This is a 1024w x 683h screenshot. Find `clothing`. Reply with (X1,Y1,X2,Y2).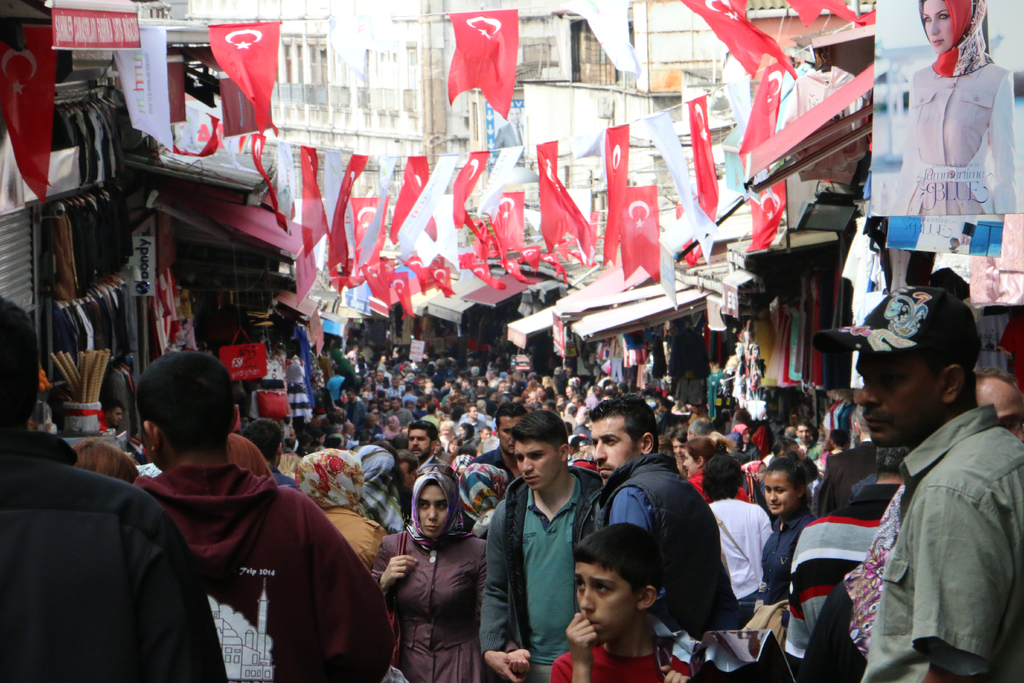
(858,400,1023,682).
